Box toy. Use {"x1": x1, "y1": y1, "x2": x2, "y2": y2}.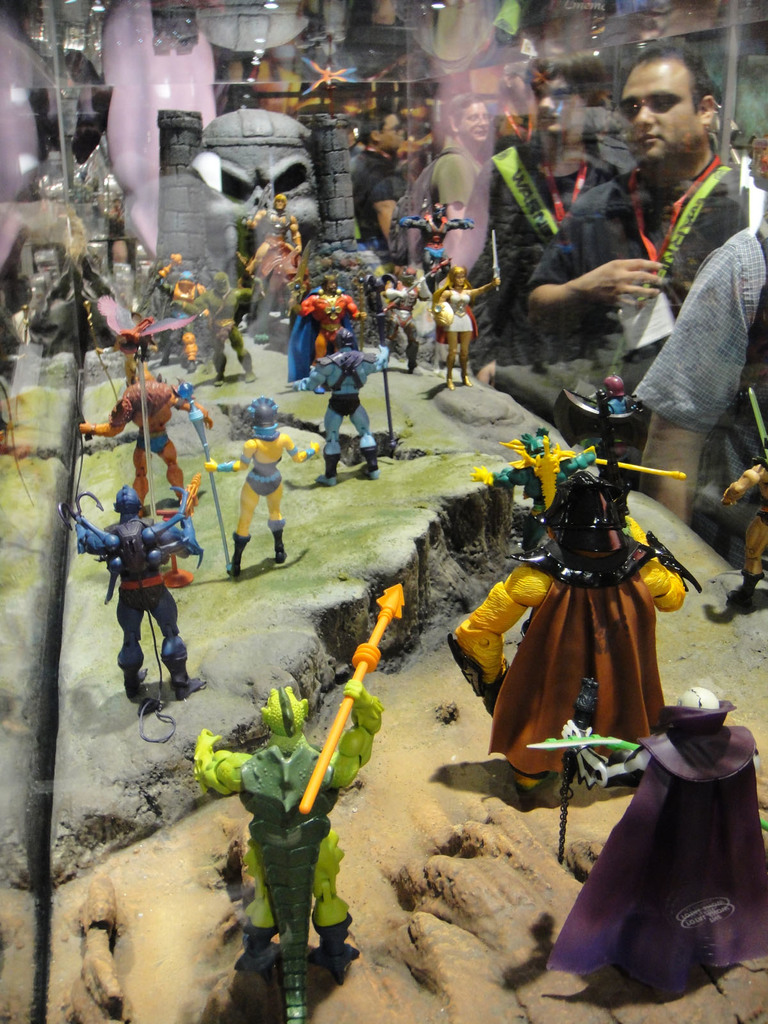
{"x1": 187, "y1": 580, "x2": 392, "y2": 1018}.
